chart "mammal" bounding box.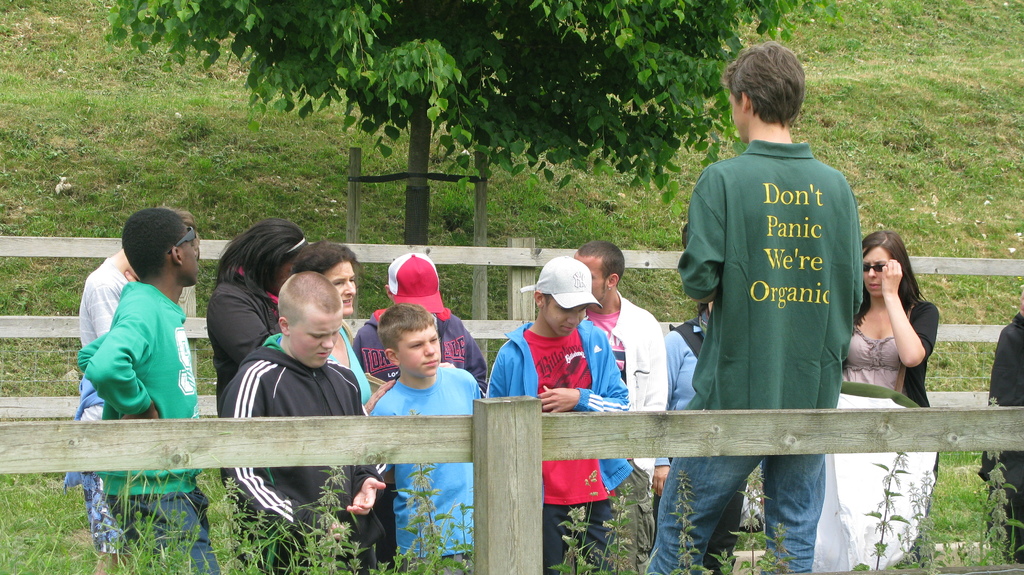
Charted: locate(971, 292, 1023, 561).
